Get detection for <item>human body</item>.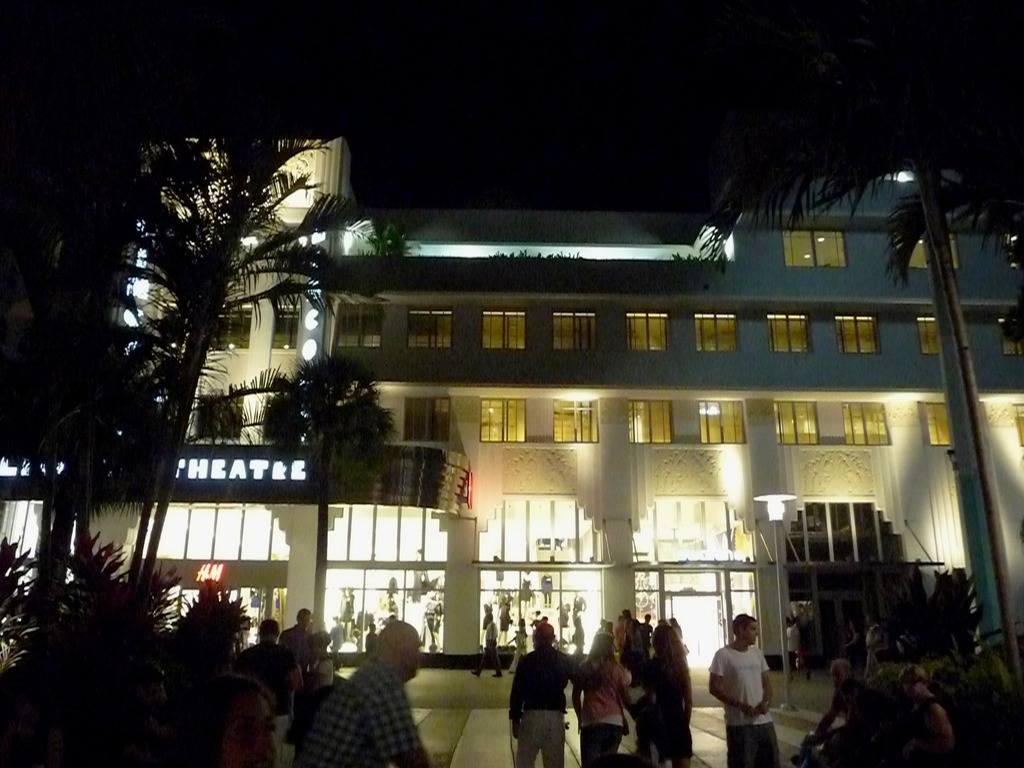
Detection: (728,634,790,751).
